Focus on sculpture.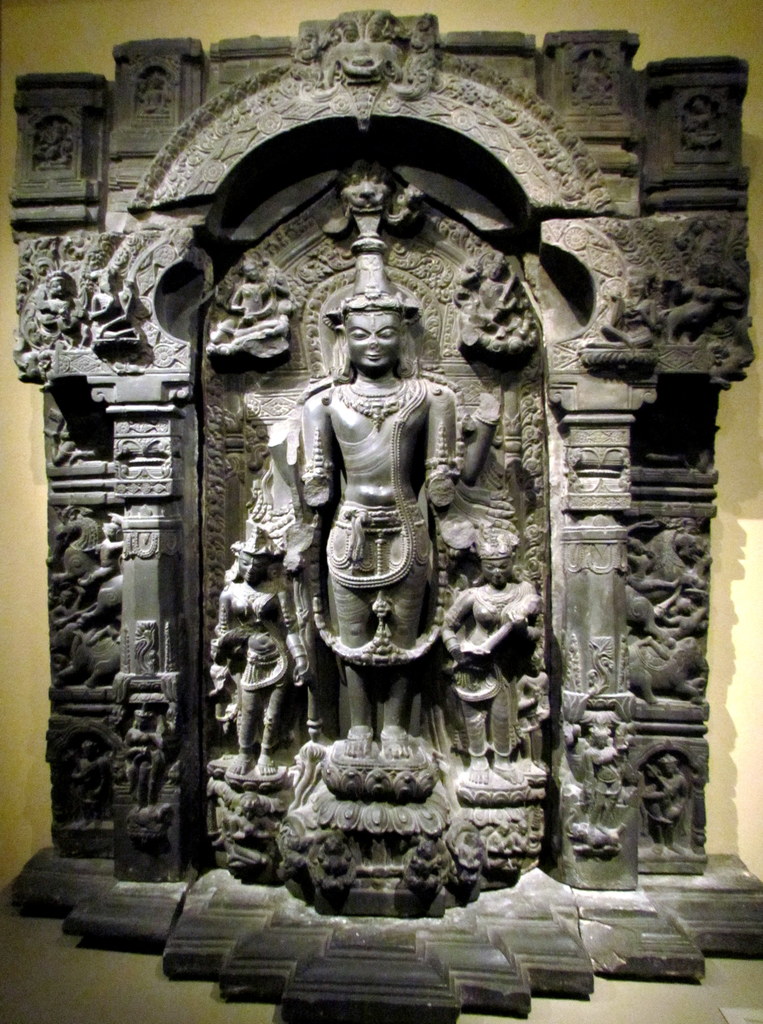
Focused at x1=136 y1=69 x2=172 y2=120.
